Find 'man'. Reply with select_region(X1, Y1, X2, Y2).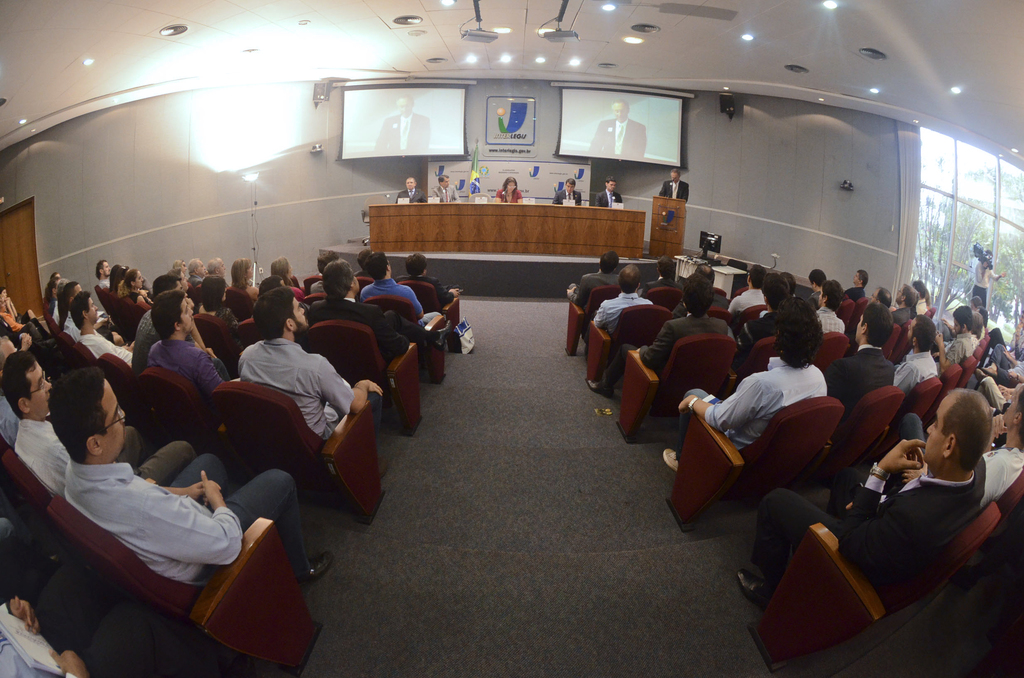
select_region(64, 278, 83, 340).
